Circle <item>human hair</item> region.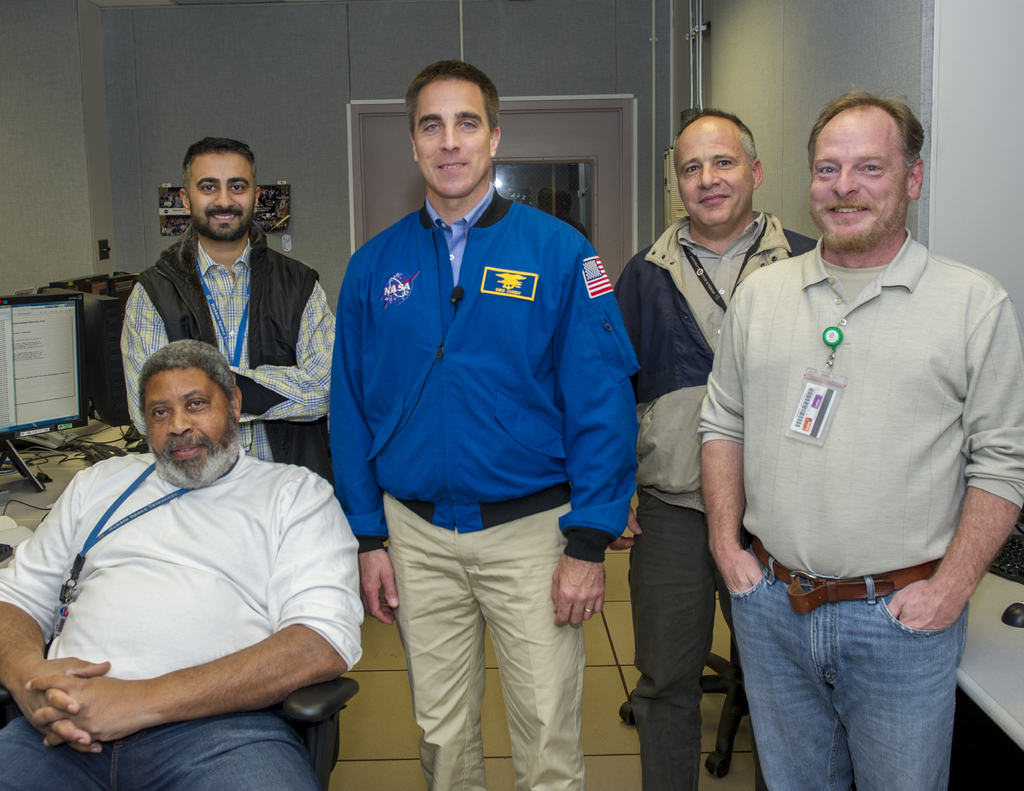
Region: pyautogui.locateOnScreen(140, 335, 244, 402).
